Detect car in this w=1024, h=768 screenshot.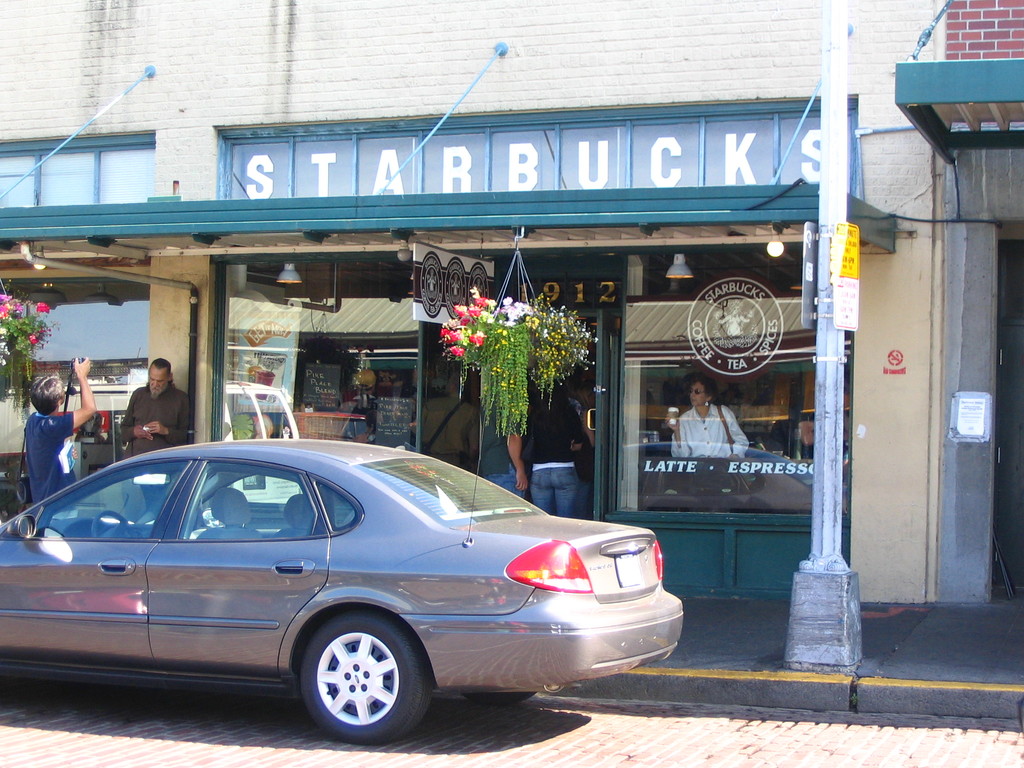
Detection: BBox(0, 405, 697, 714).
